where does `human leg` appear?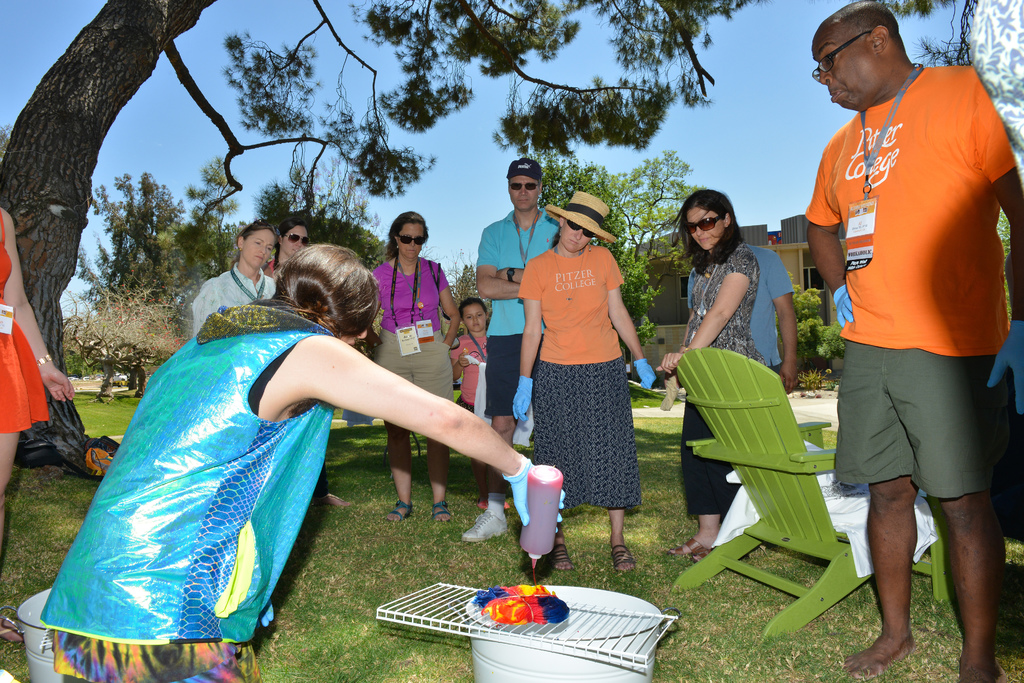
Appears at region(377, 332, 416, 522).
